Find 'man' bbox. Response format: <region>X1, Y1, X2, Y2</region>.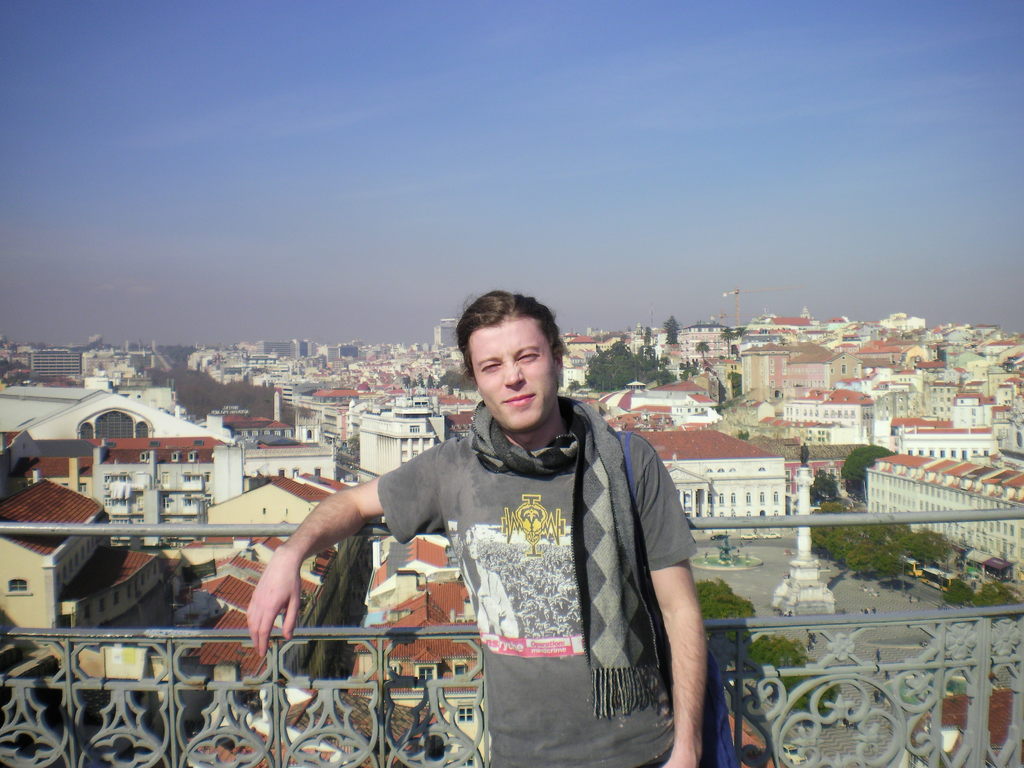
<region>243, 302, 727, 748</region>.
